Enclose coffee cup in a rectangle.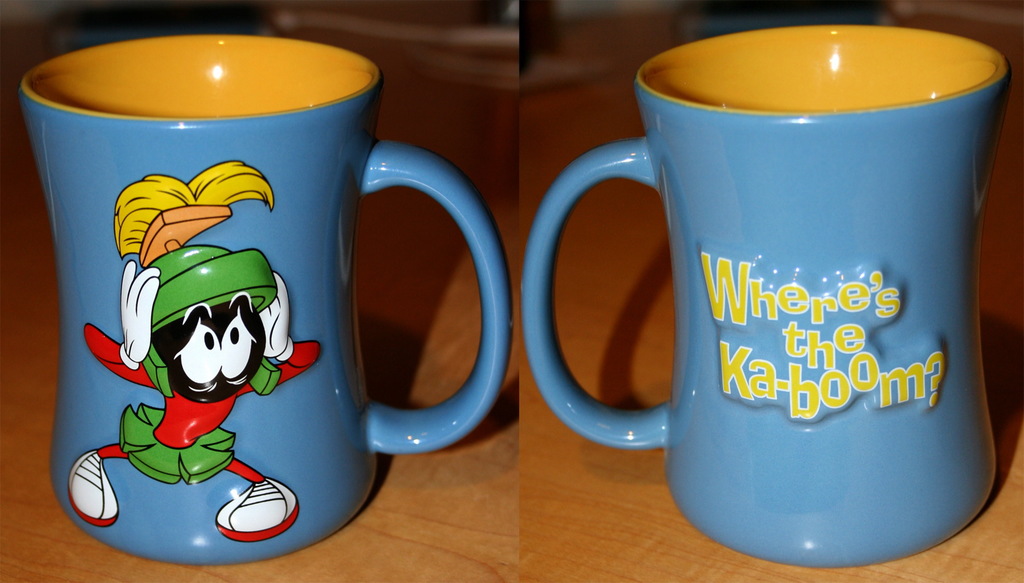
<bbox>27, 38, 509, 569</bbox>.
